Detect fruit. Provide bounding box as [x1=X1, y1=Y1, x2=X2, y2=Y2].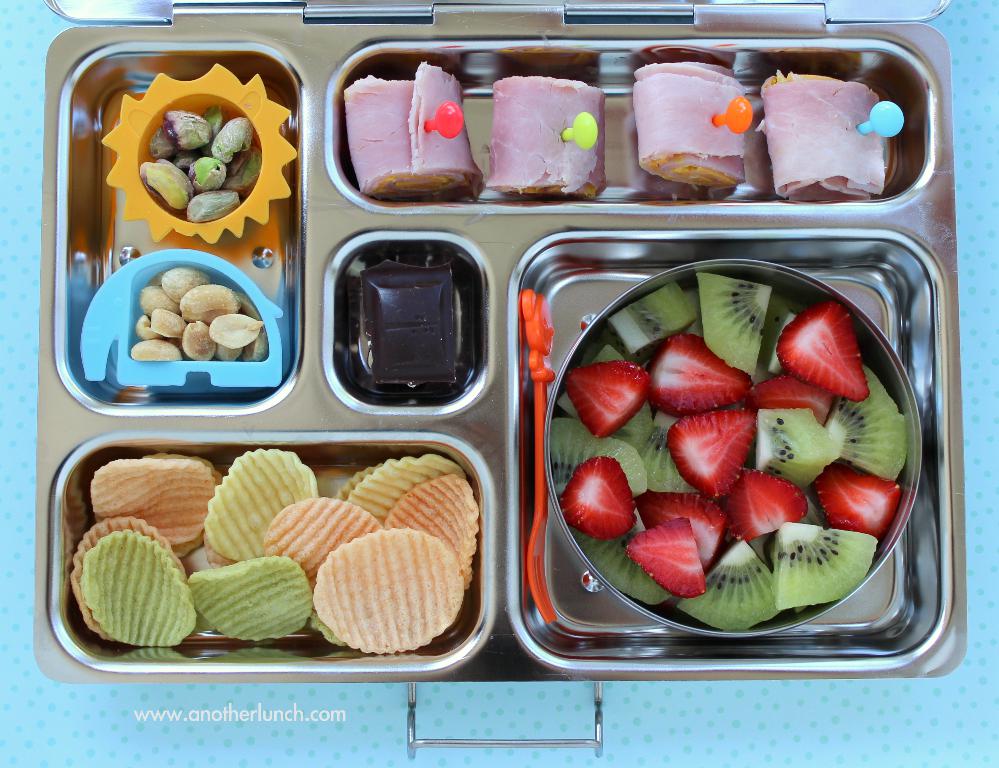
[x1=576, y1=367, x2=659, y2=452].
